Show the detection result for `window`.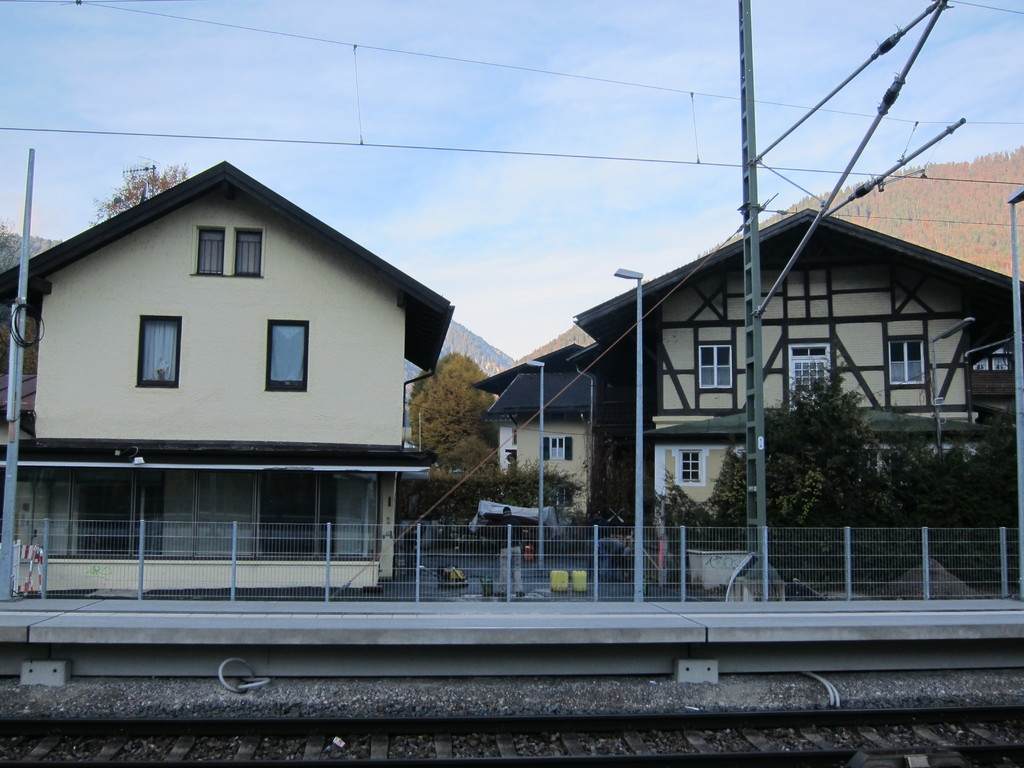
<region>694, 343, 737, 392</region>.
